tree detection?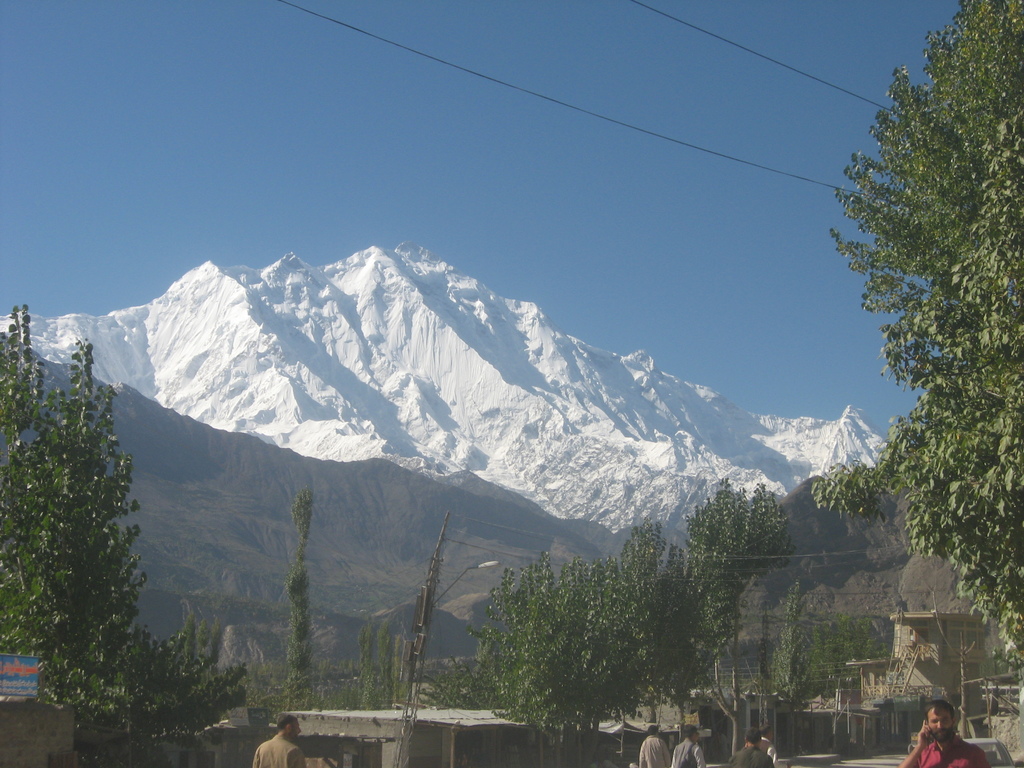
[819,24,1015,637]
